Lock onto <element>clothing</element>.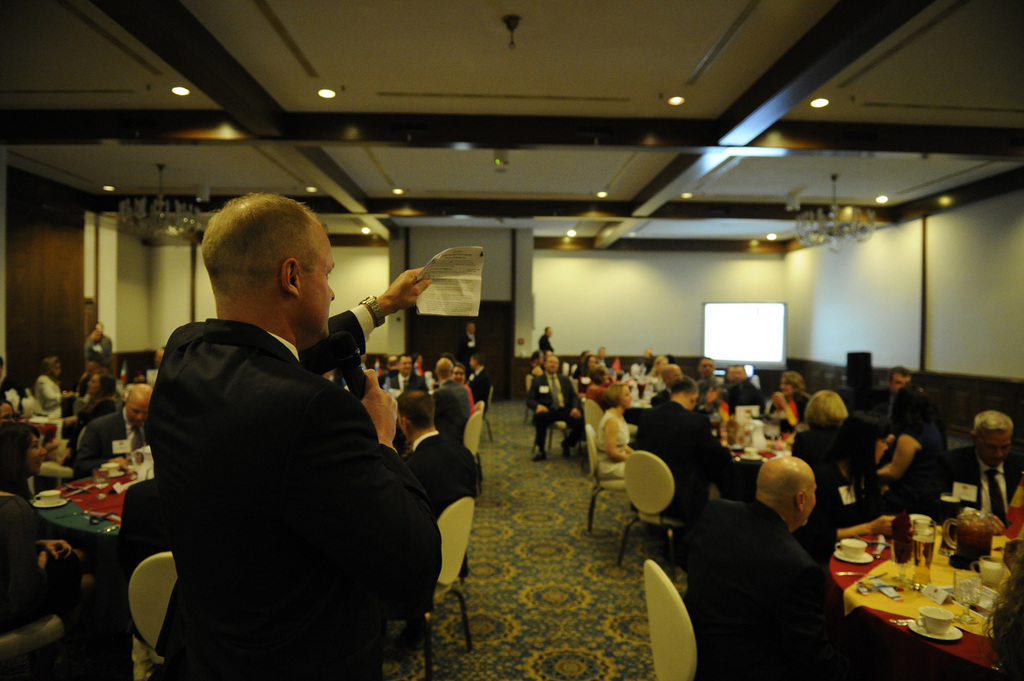
Locked: left=631, top=392, right=754, bottom=534.
